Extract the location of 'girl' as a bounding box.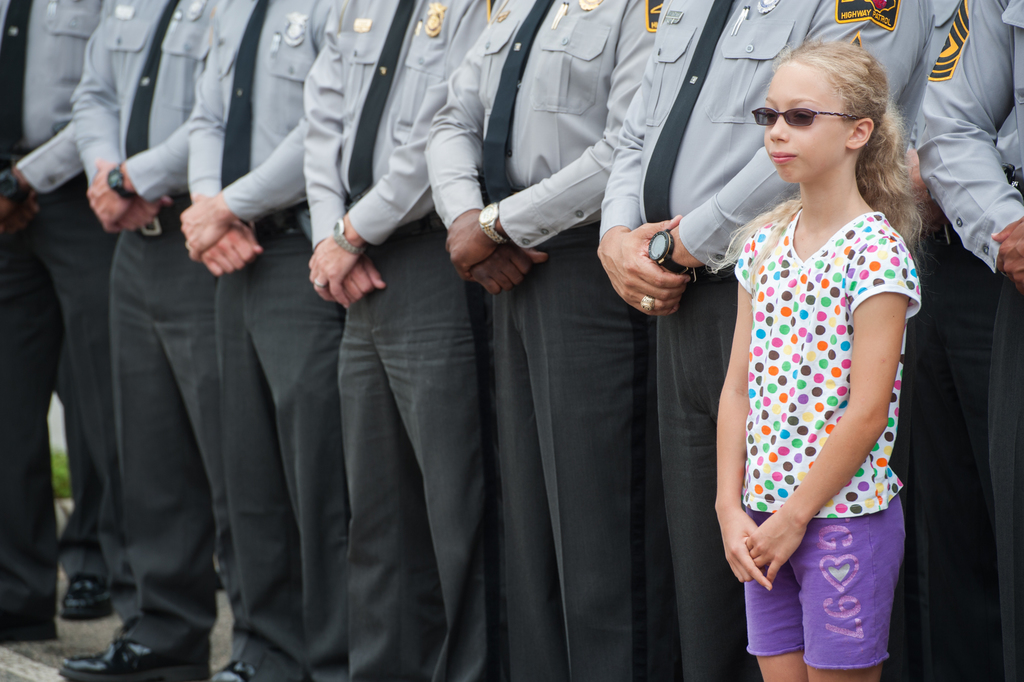
(721,46,922,681).
